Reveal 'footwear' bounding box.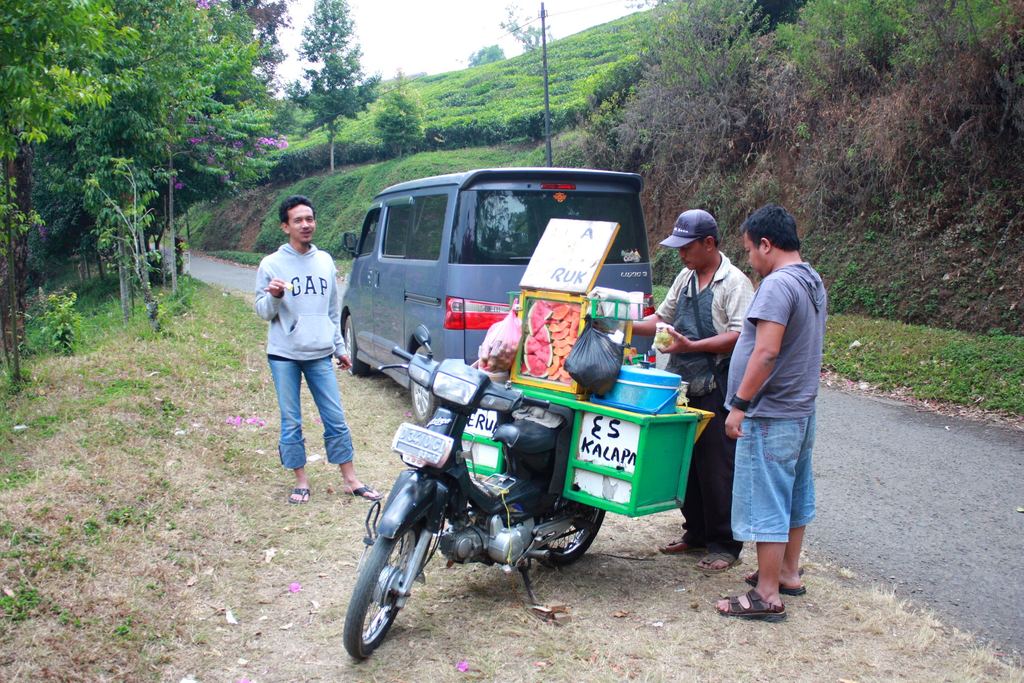
Revealed: locate(343, 480, 380, 498).
